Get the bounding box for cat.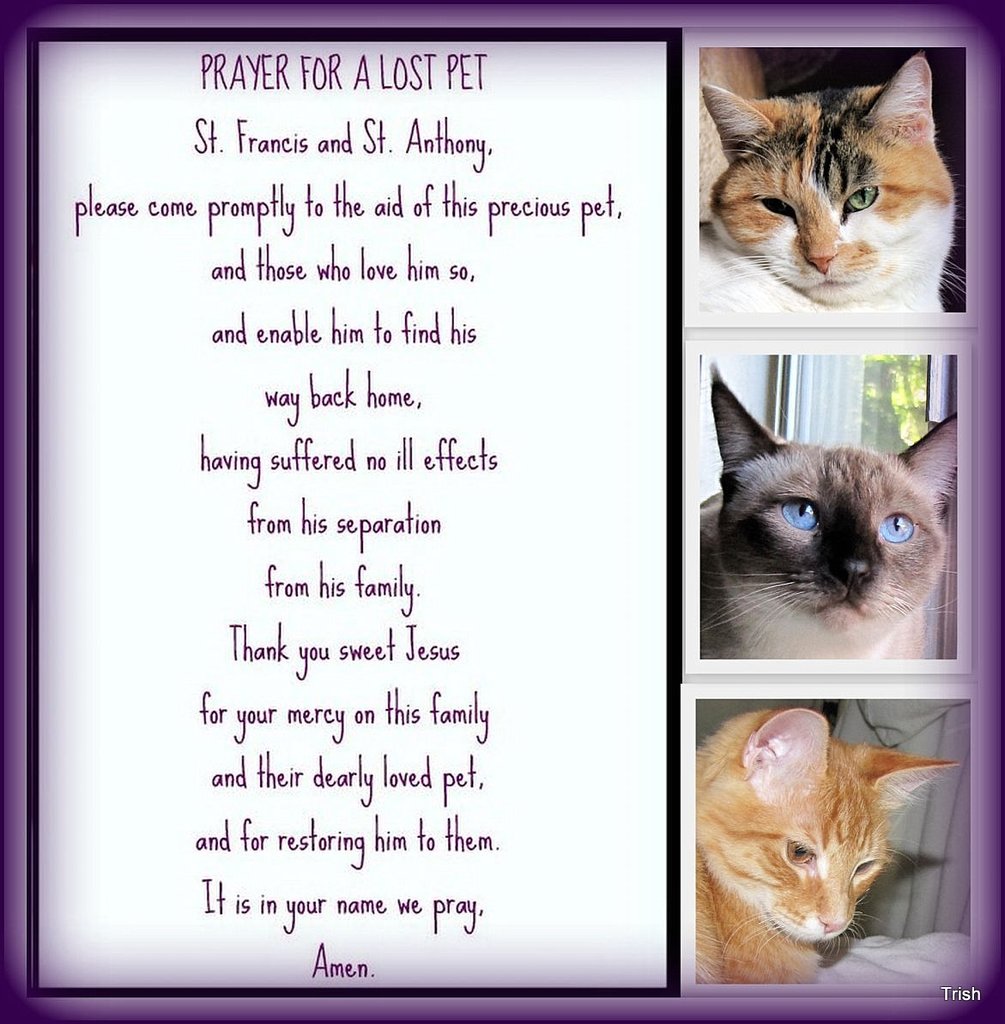
[703,365,967,652].
